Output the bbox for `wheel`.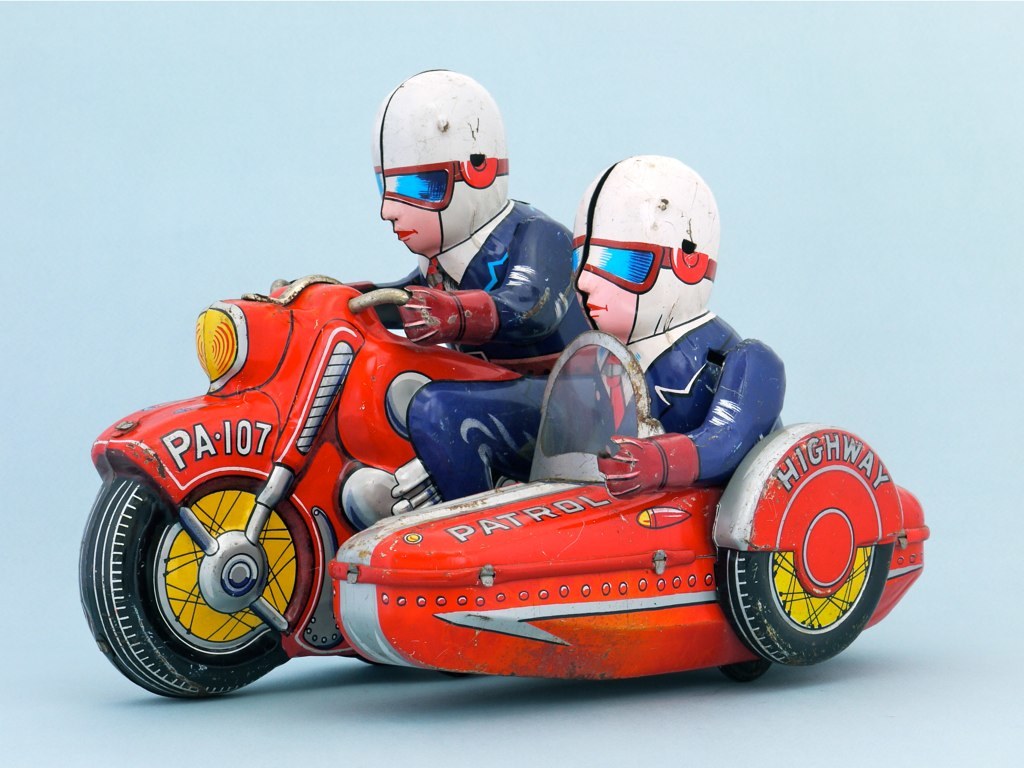
[92,474,312,684].
